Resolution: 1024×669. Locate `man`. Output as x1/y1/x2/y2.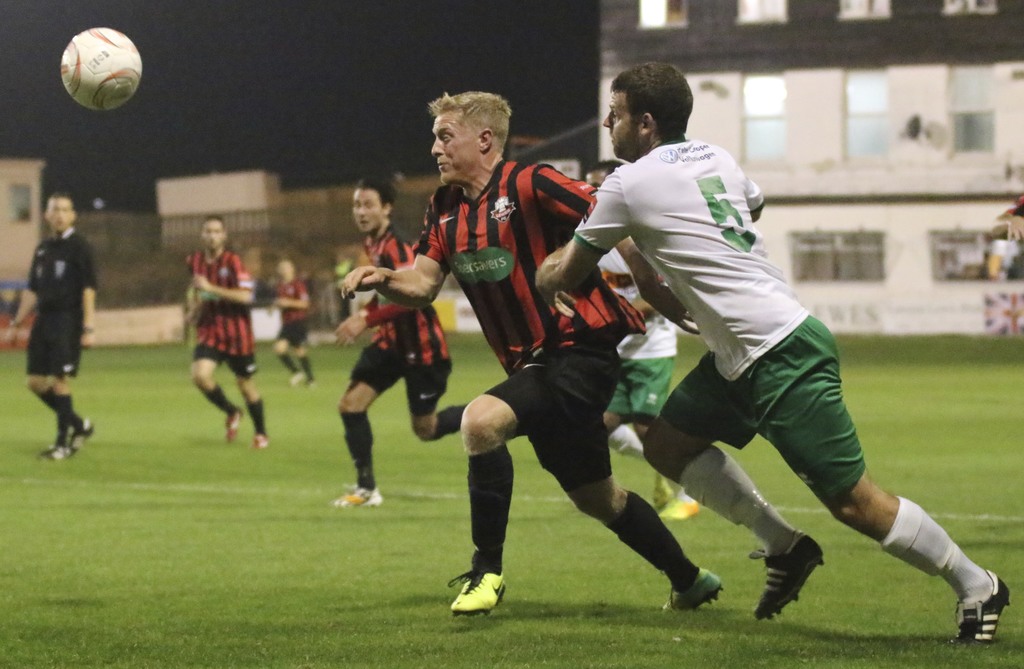
273/261/324/399.
